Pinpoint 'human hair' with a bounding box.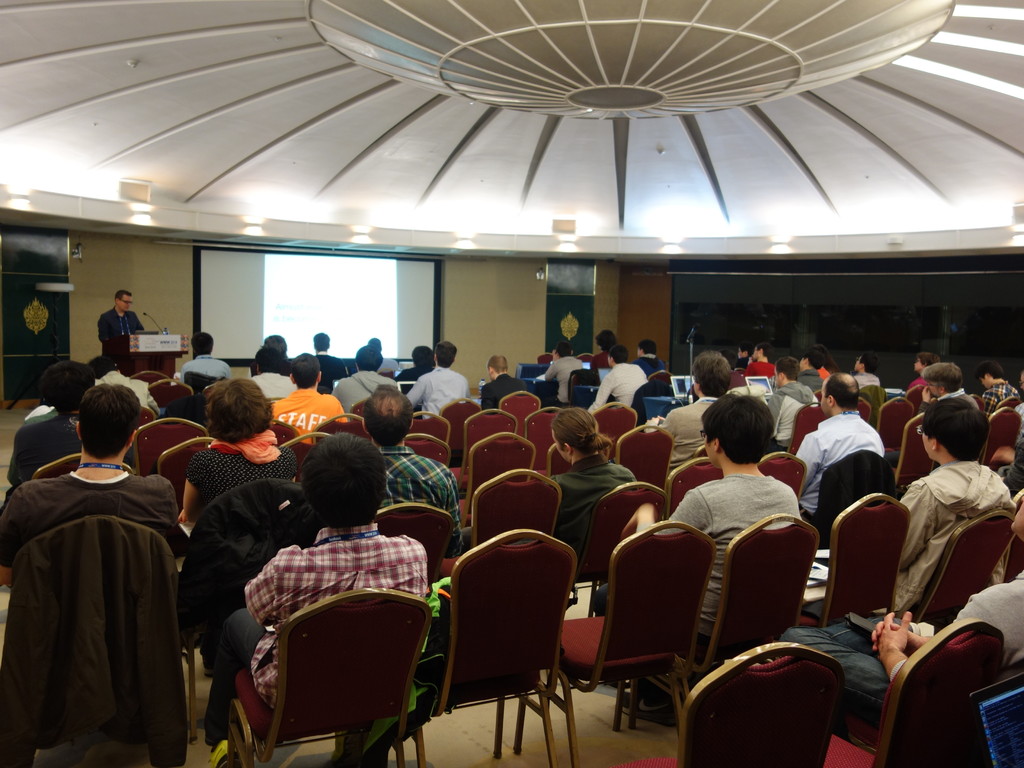
{"left": 637, "top": 339, "right": 651, "bottom": 353}.
